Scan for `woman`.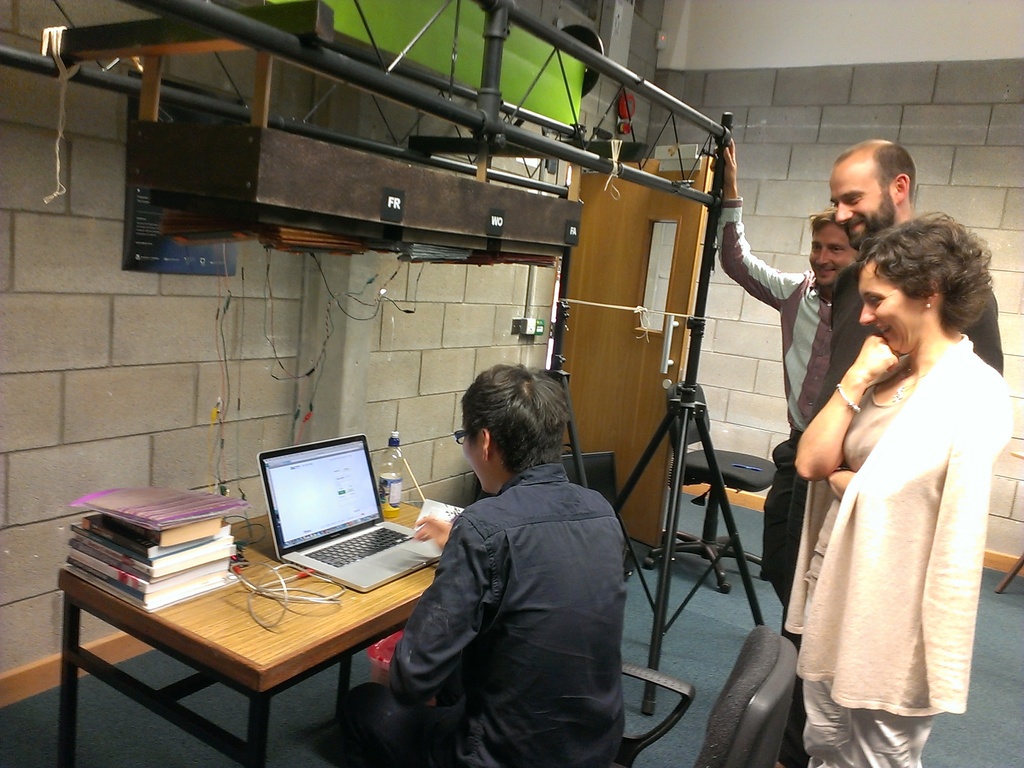
Scan result: select_region(341, 365, 632, 767).
